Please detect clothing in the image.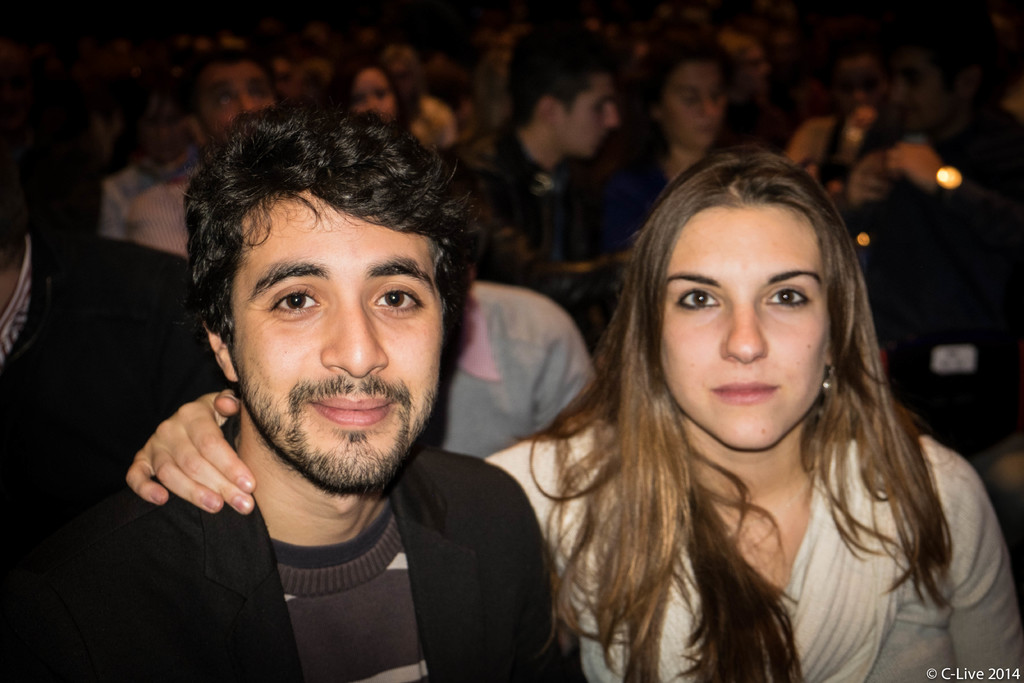
Rect(75, 420, 596, 682).
